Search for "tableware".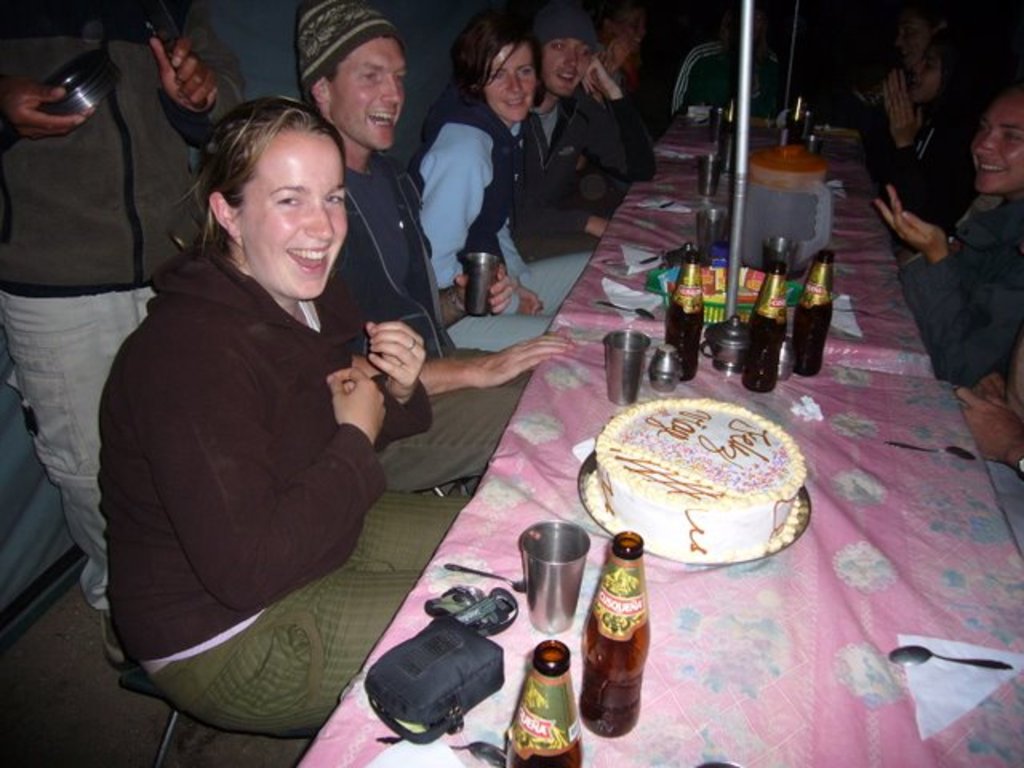
Found at <bbox>600, 330, 656, 403</bbox>.
